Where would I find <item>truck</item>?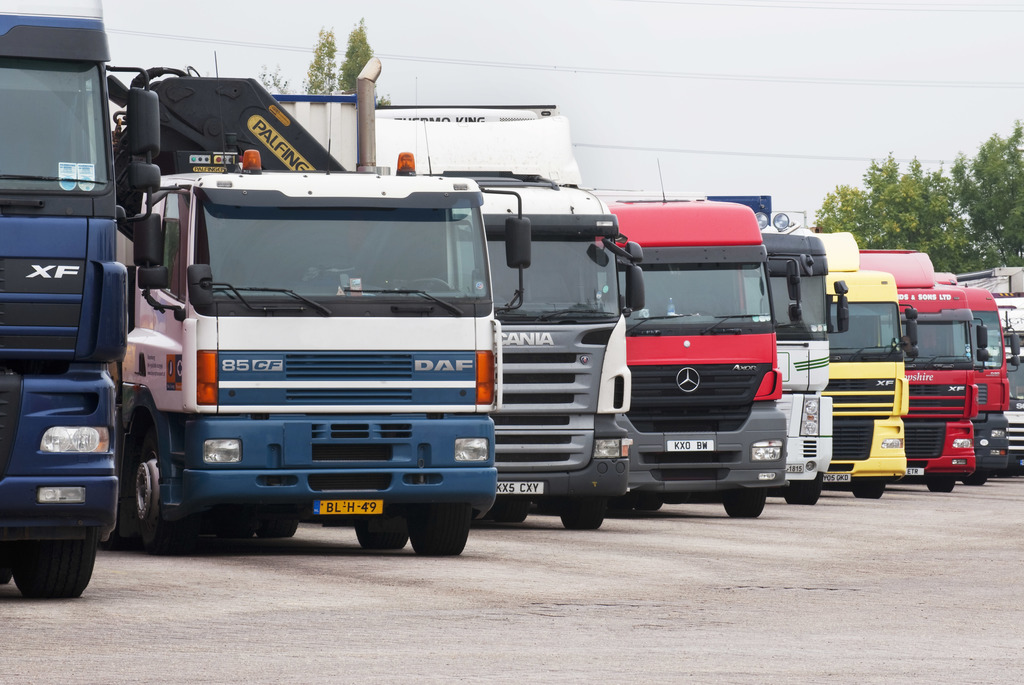
At bbox=[420, 168, 649, 530].
